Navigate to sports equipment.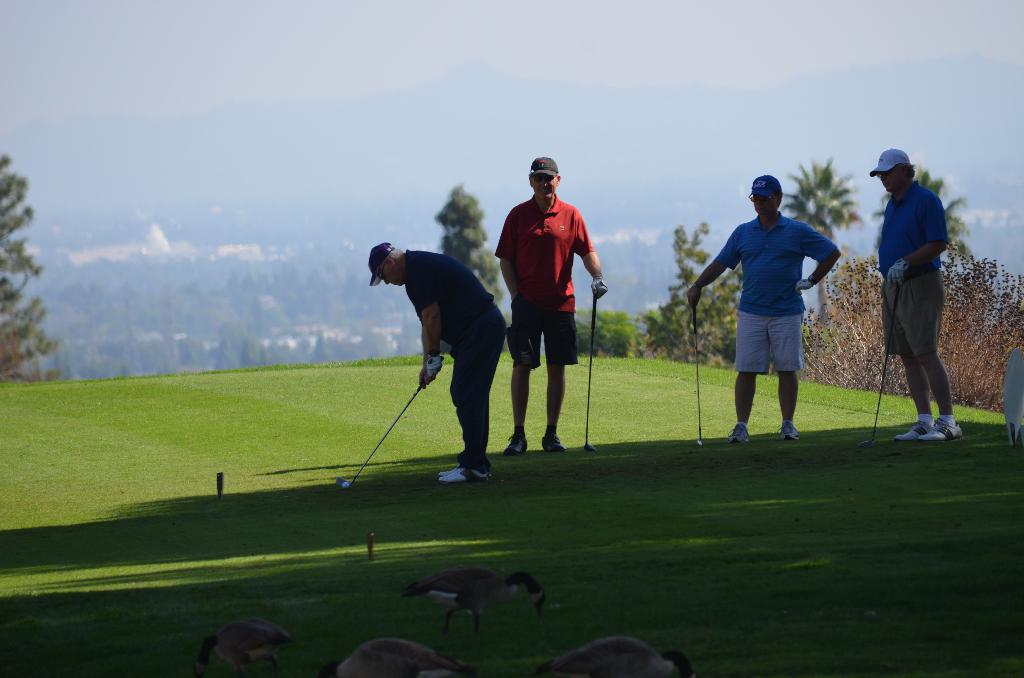
Navigation target: (x1=693, y1=311, x2=701, y2=442).
